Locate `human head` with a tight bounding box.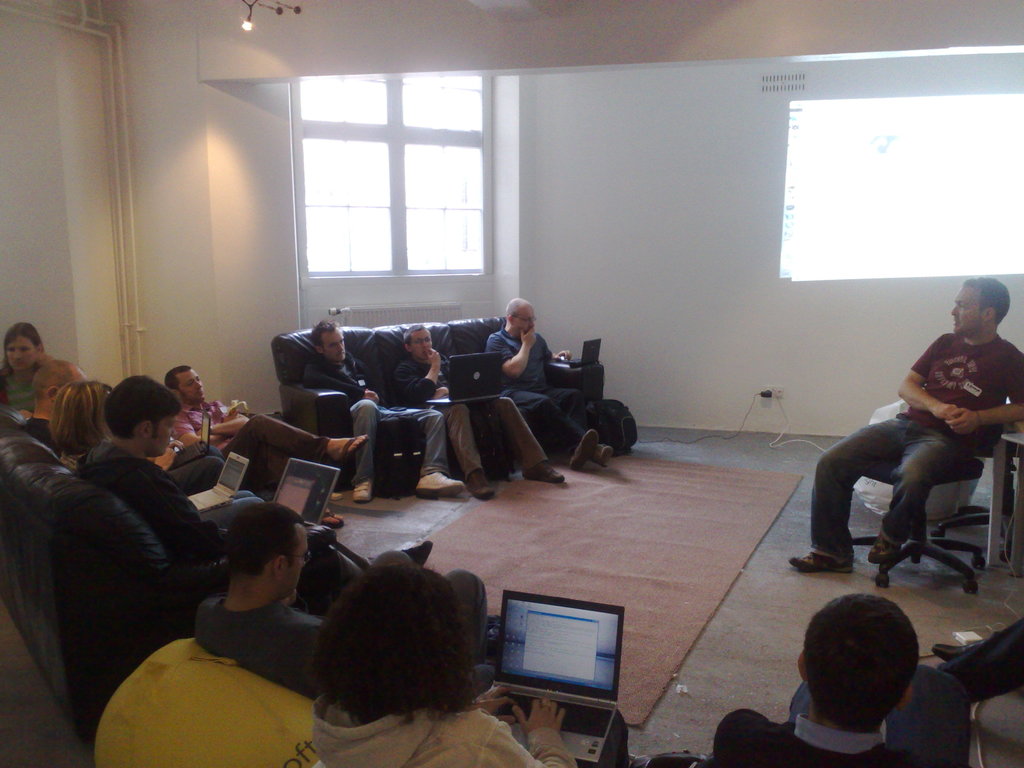
BBox(328, 565, 472, 704).
